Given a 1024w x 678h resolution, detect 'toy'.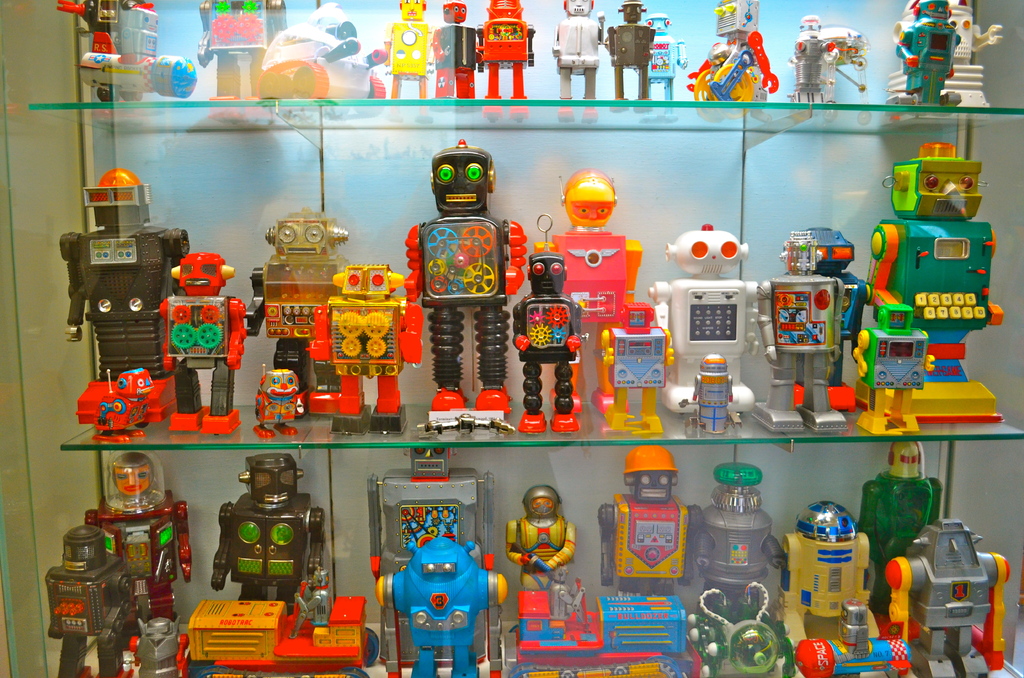
x1=788, y1=7, x2=850, y2=118.
